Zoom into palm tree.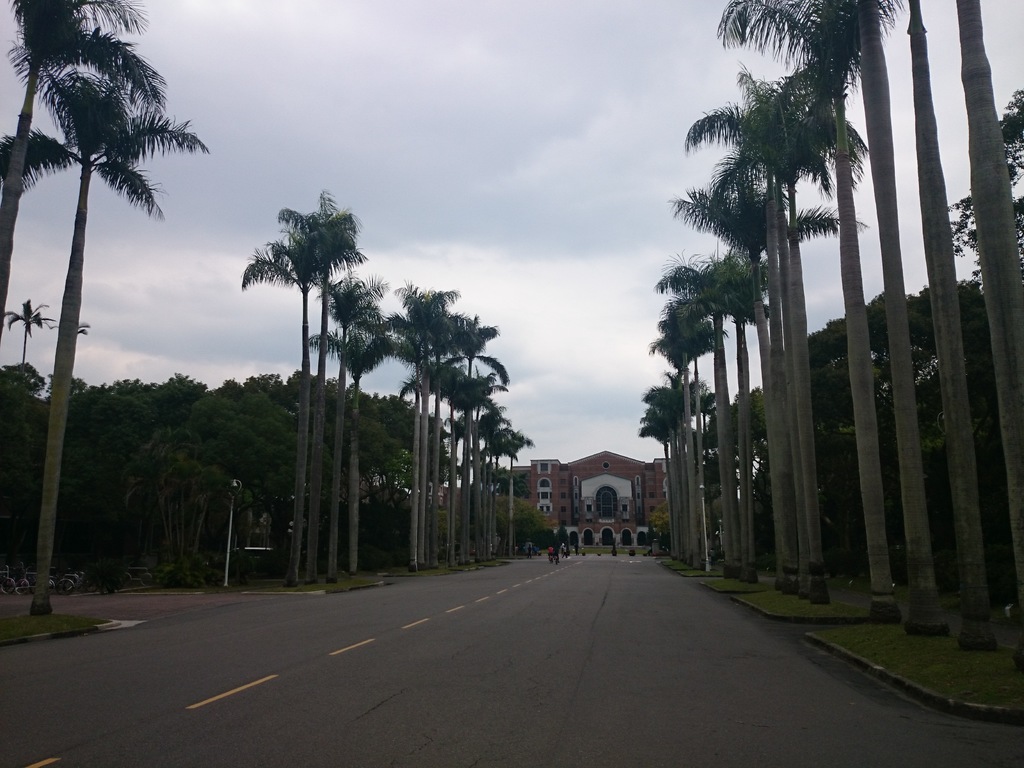
Zoom target: 32:68:164:581.
